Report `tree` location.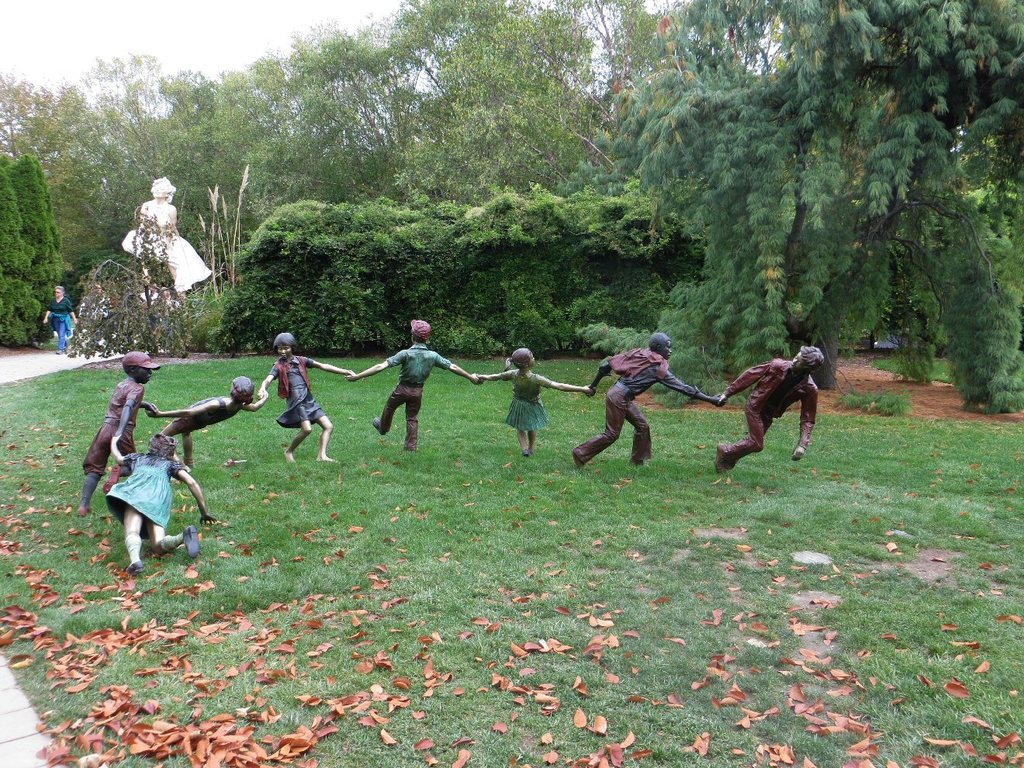
Report: x1=67 y1=200 x2=195 y2=363.
